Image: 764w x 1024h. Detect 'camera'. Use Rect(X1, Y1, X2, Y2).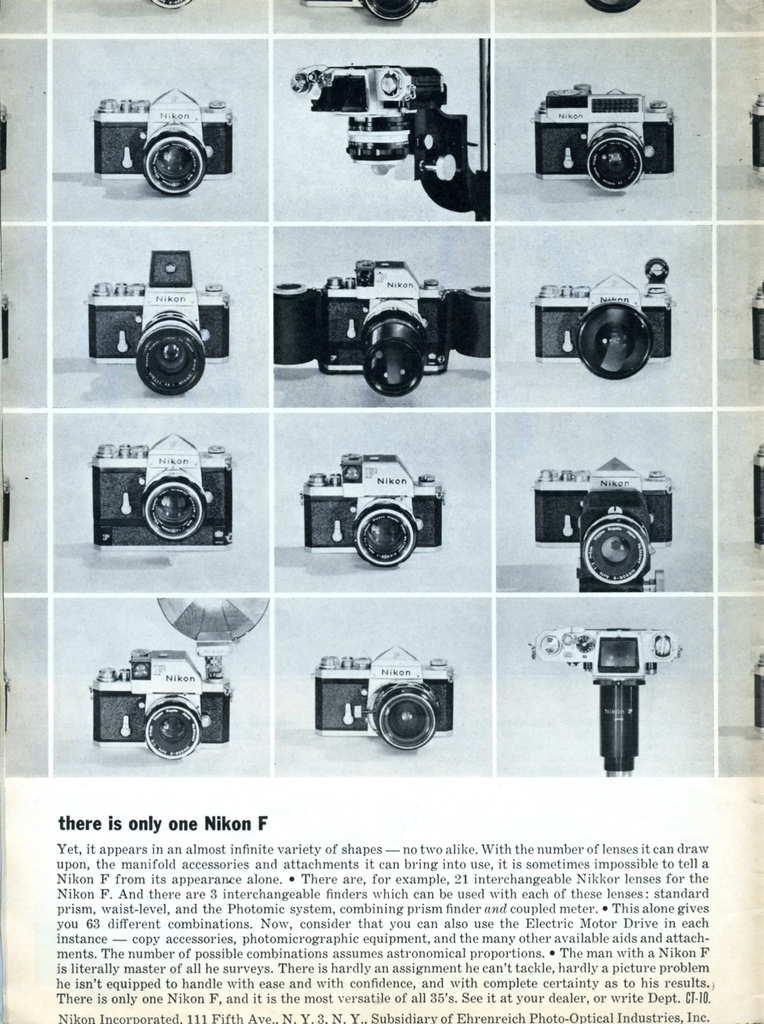
Rect(533, 449, 673, 593).
